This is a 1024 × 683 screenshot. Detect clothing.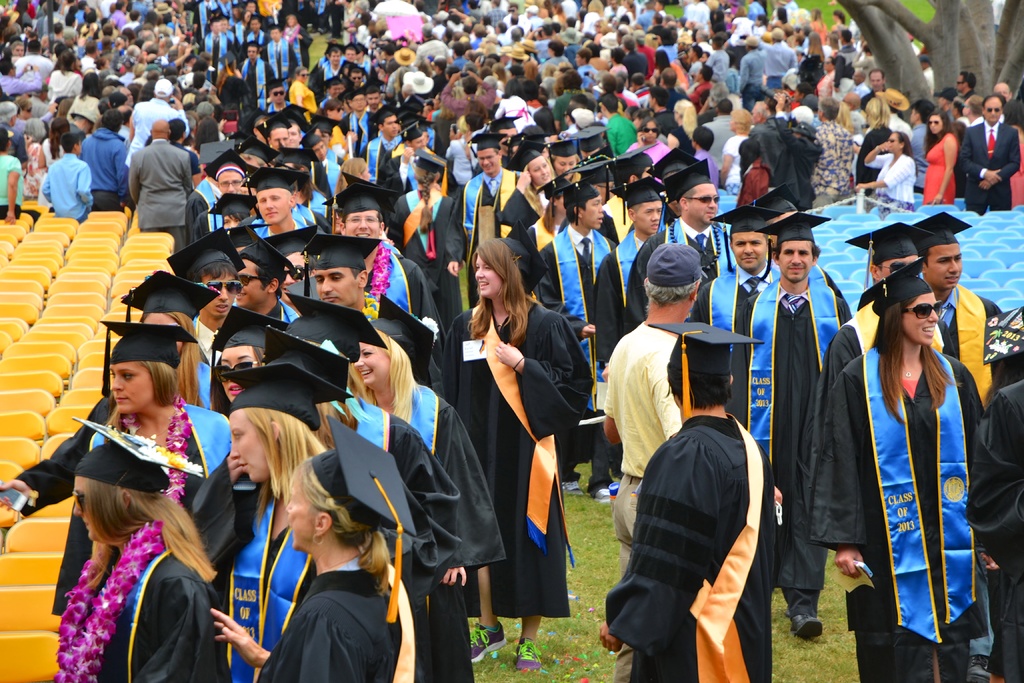
[706,12,723,36].
